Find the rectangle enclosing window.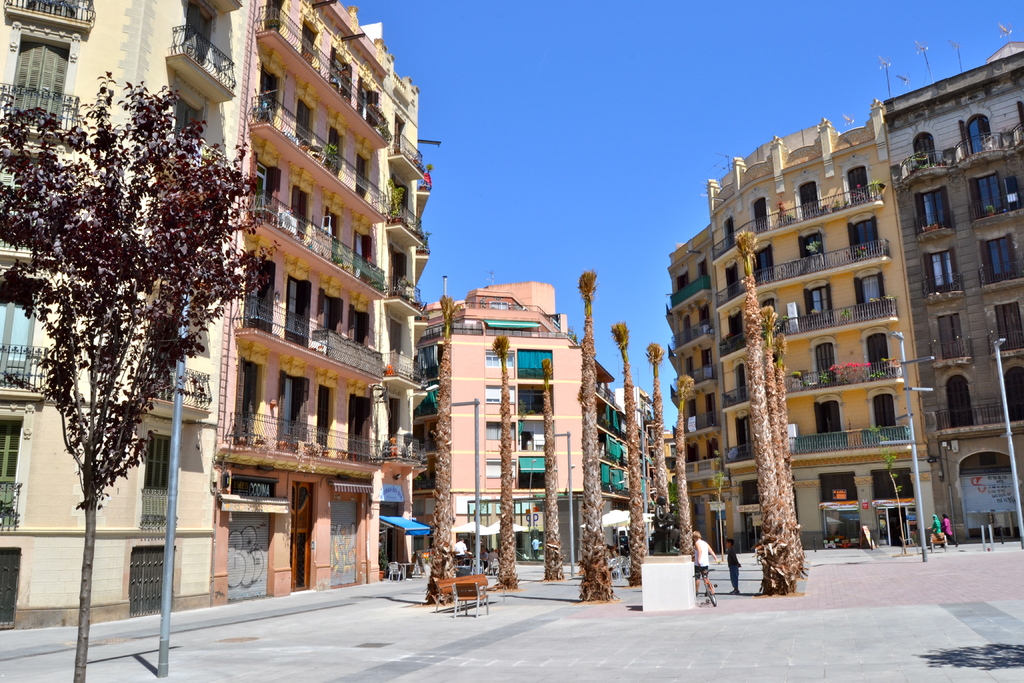
x1=486, y1=422, x2=508, y2=437.
